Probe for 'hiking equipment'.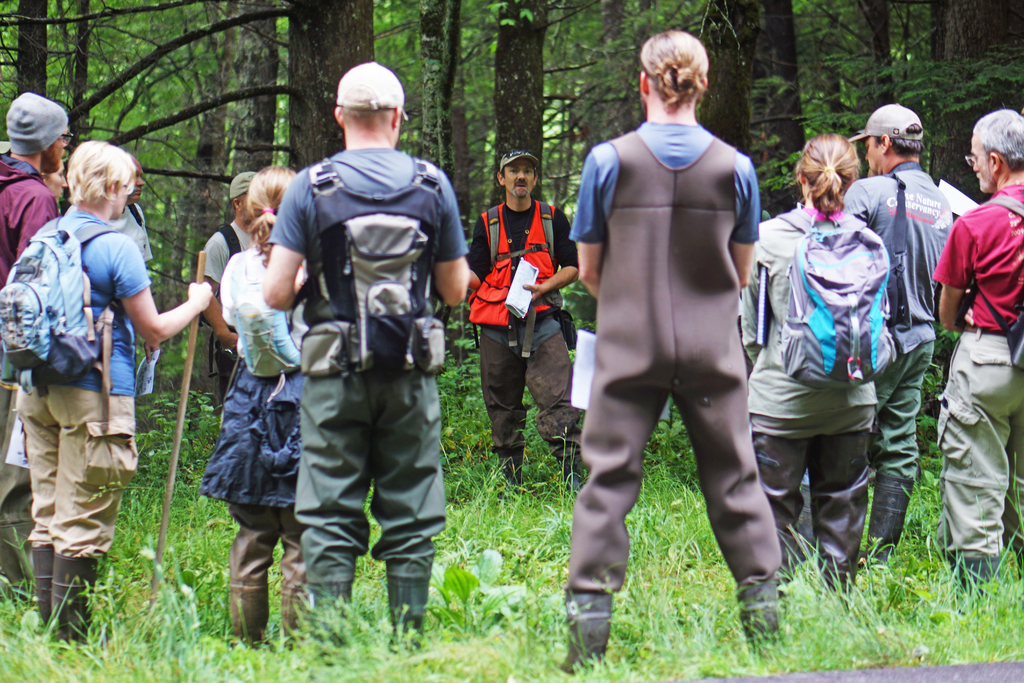
Probe result: [left=35, top=547, right=58, bottom=637].
